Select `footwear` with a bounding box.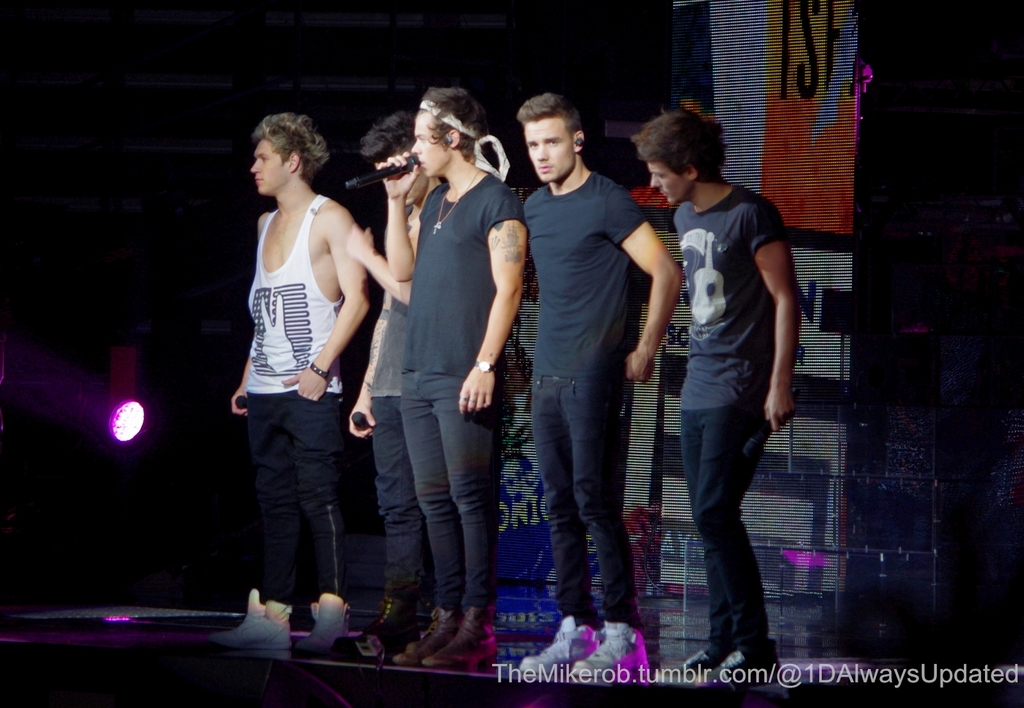
(515,615,600,678).
